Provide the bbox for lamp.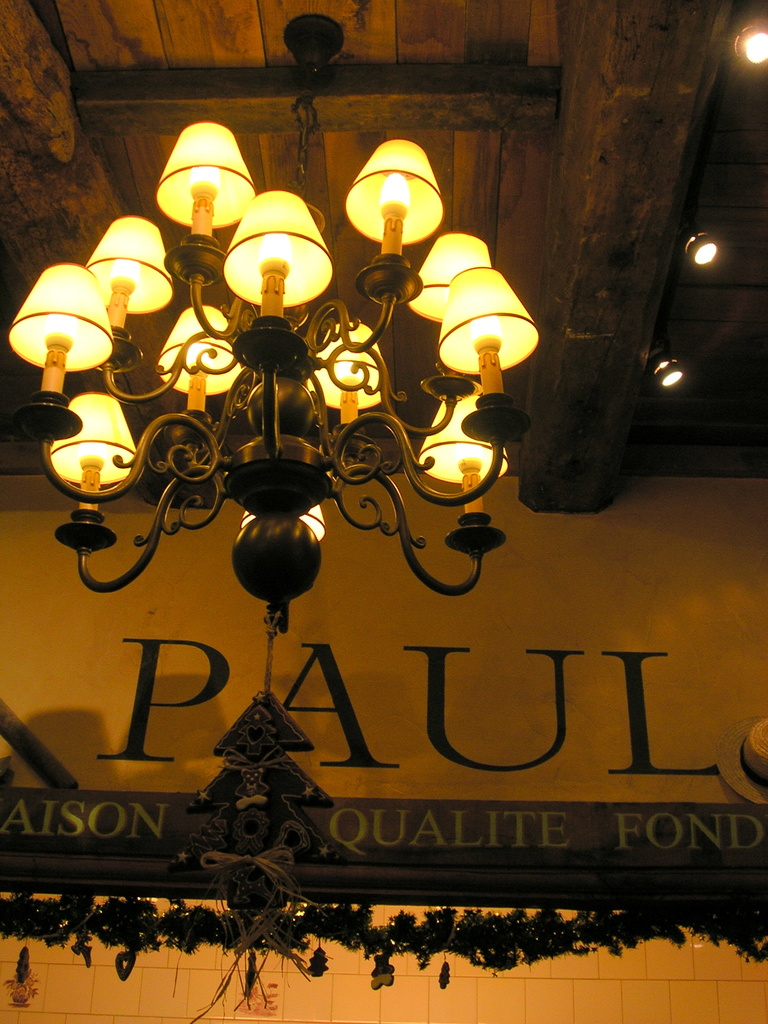
<bbox>209, 180, 335, 320</bbox>.
